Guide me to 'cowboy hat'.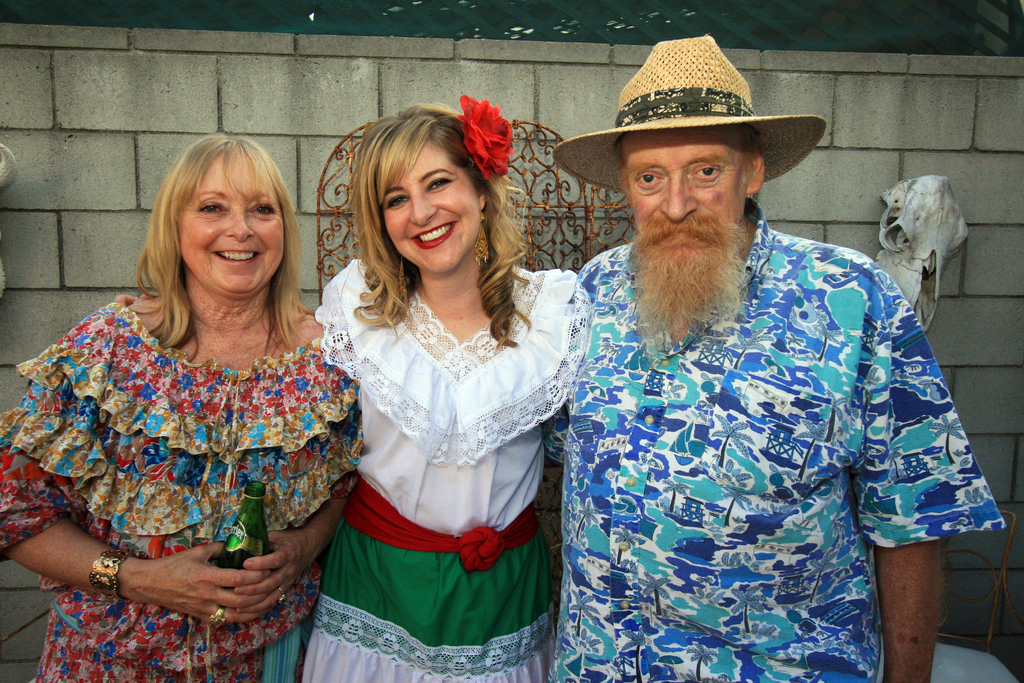
Guidance: <region>572, 27, 803, 180</region>.
